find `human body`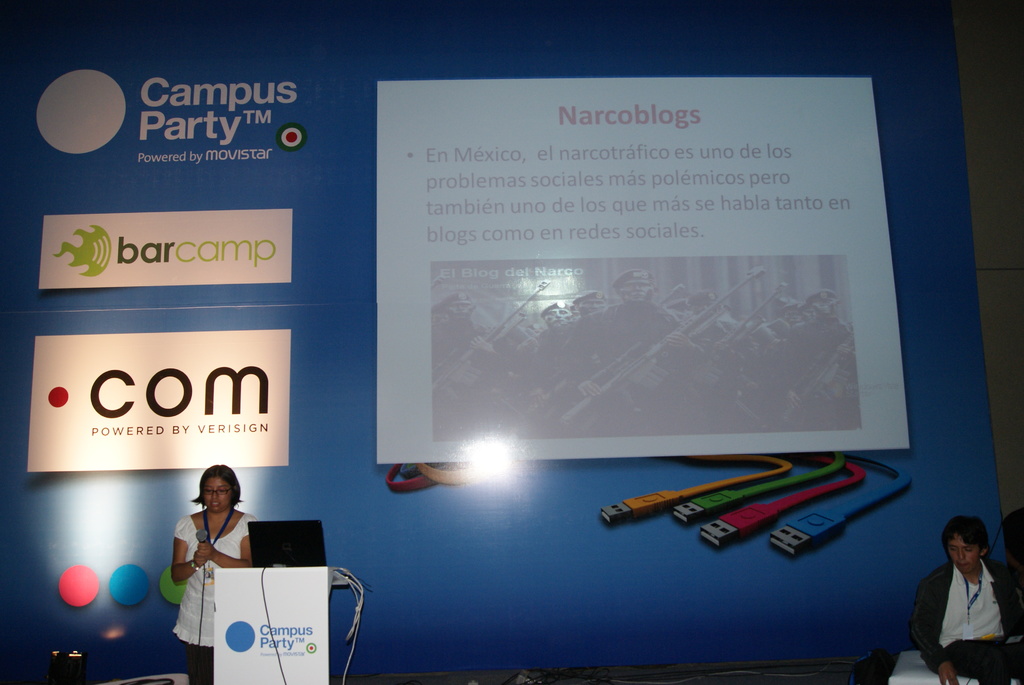
<box>892,517,1018,677</box>
